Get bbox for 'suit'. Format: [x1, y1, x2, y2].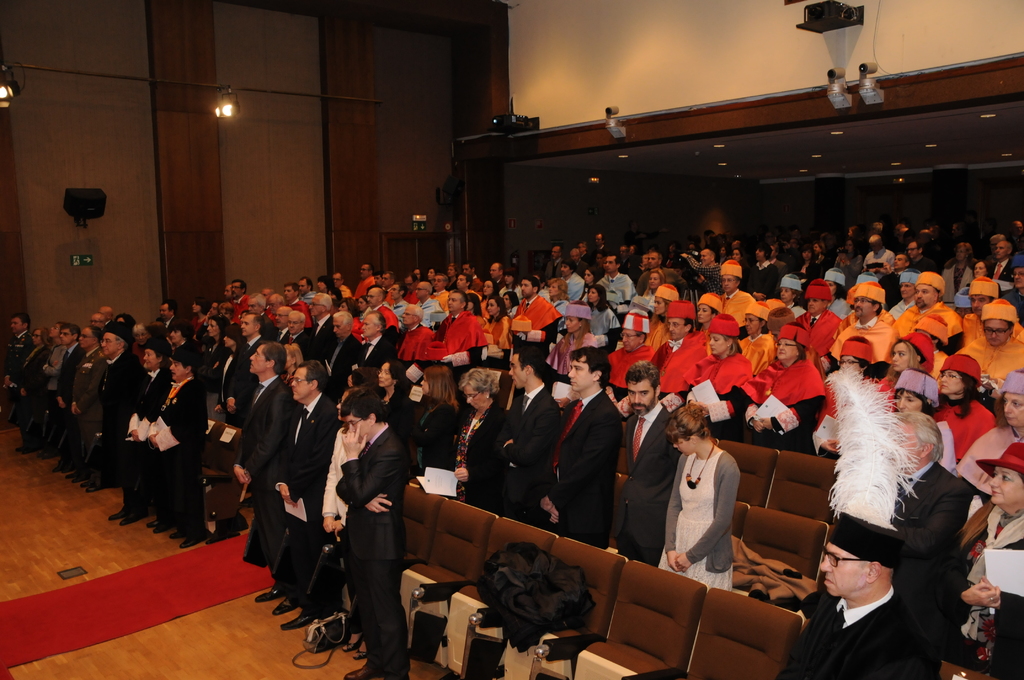
[446, 407, 501, 513].
